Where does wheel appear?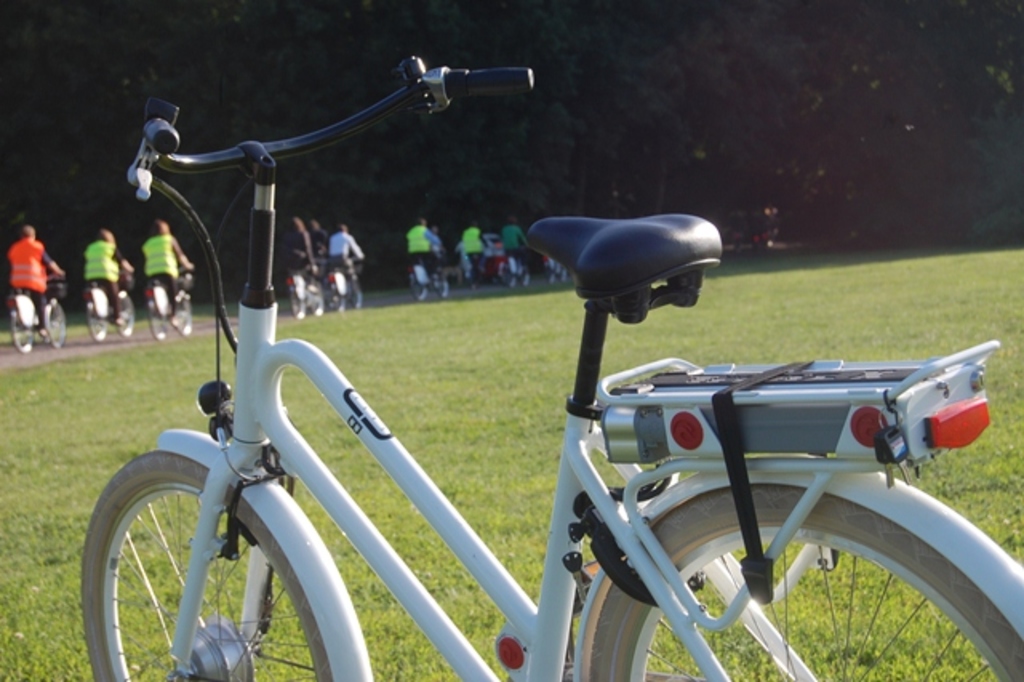
Appears at 173, 293, 194, 336.
